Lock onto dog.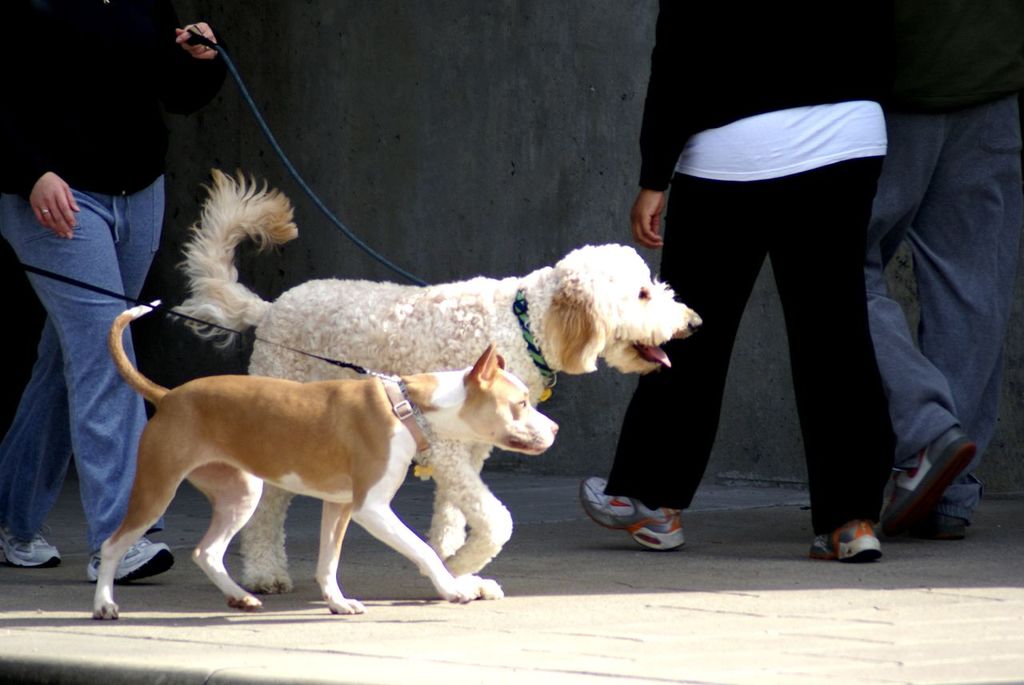
Locked: pyautogui.locateOnScreen(103, 298, 562, 615).
